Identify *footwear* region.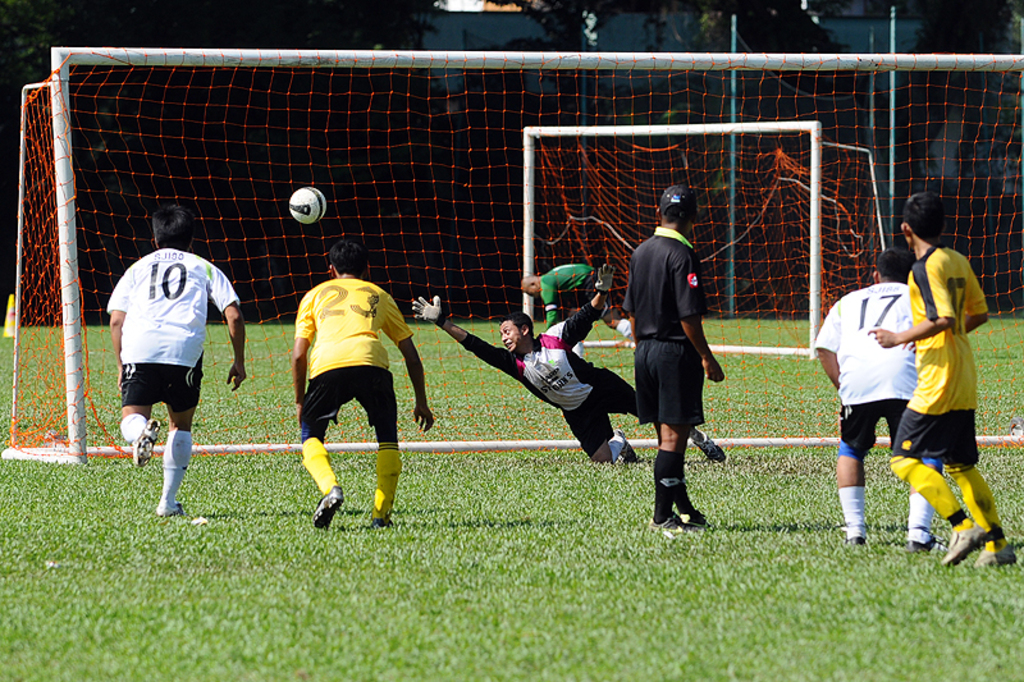
Region: bbox=[646, 512, 687, 534].
